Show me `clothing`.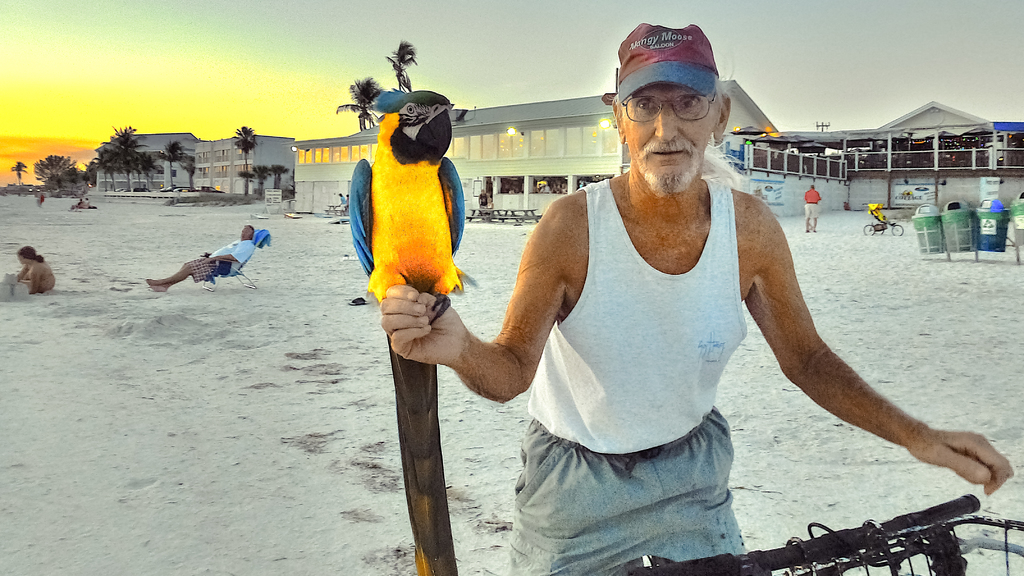
`clothing` is here: region(505, 175, 748, 575).
